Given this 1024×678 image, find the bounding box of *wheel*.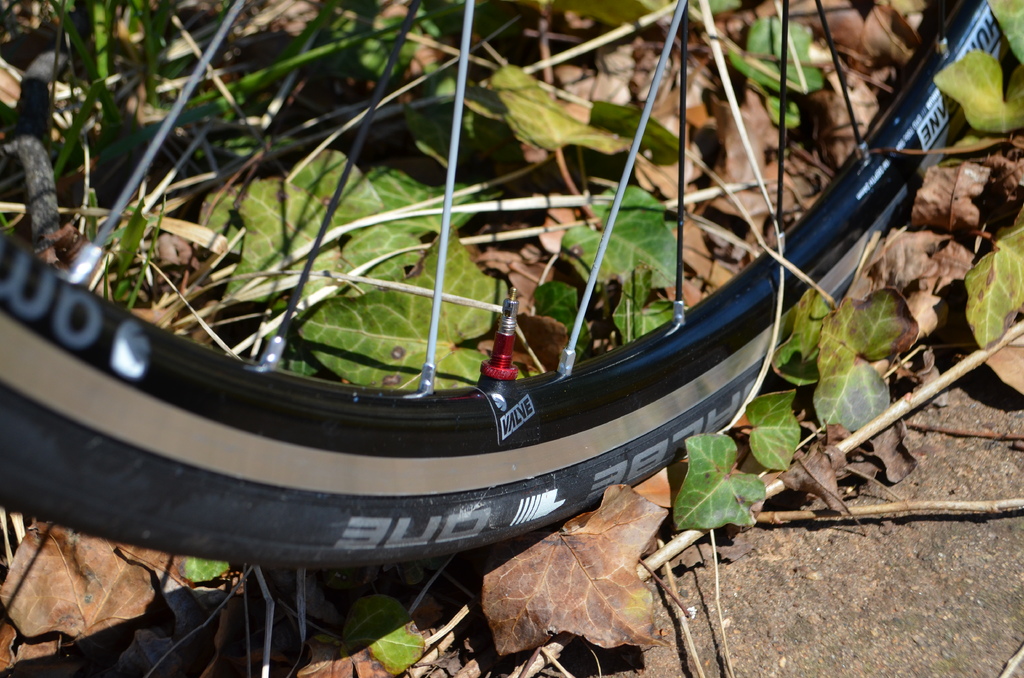
{"left": 0, "top": 0, "right": 1016, "bottom": 549}.
